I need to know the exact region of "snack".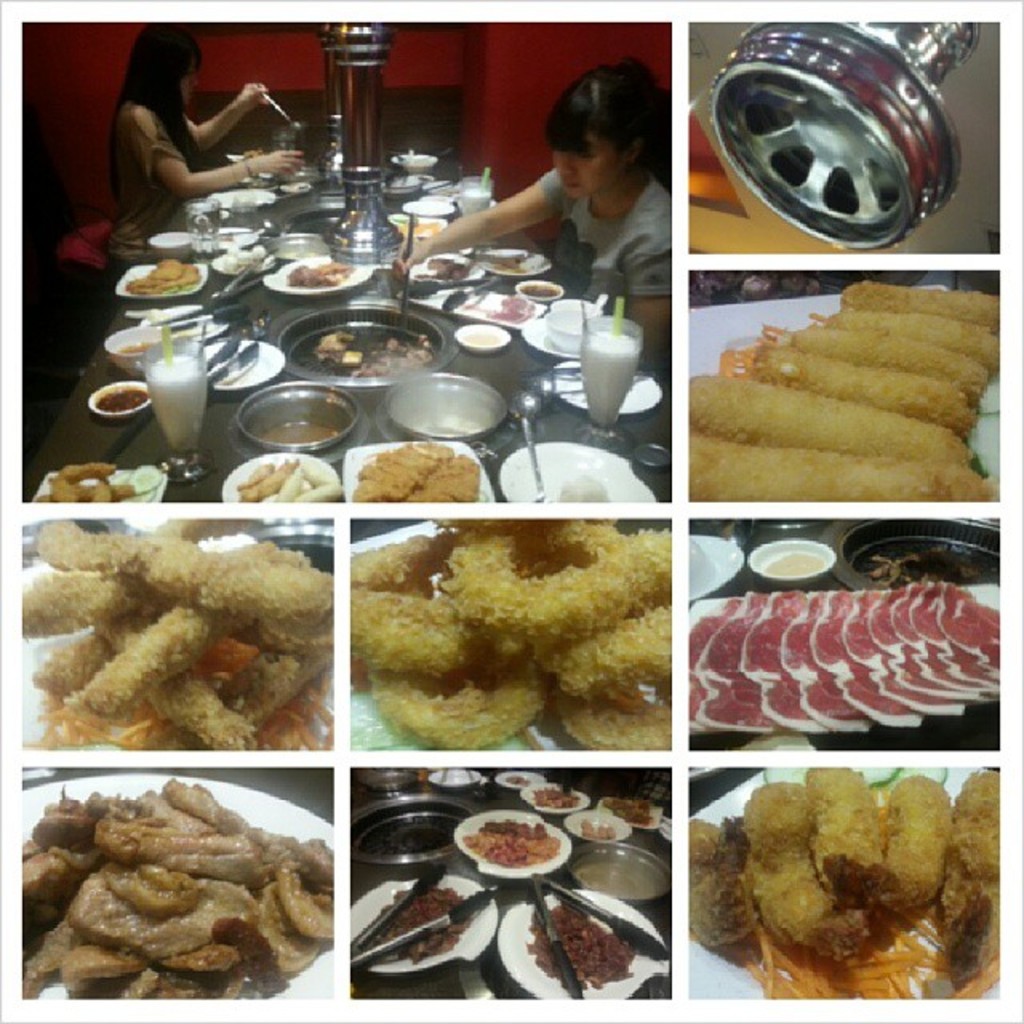
Region: <bbox>418, 258, 472, 286</bbox>.
